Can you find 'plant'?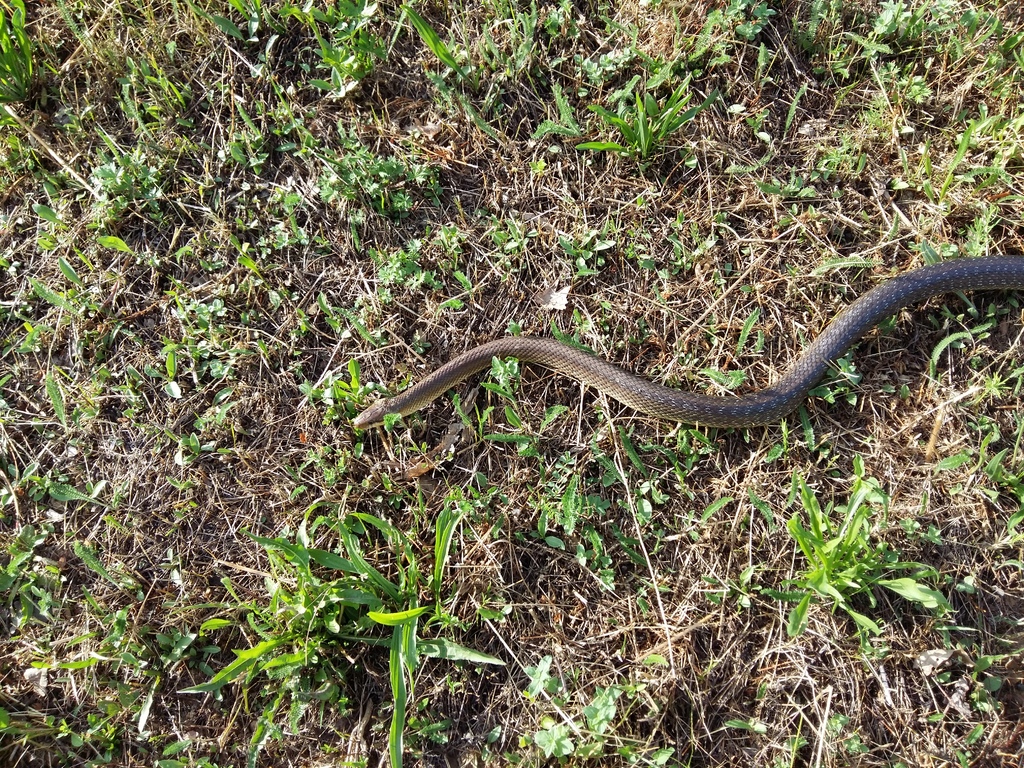
Yes, bounding box: rect(700, 454, 950, 655).
